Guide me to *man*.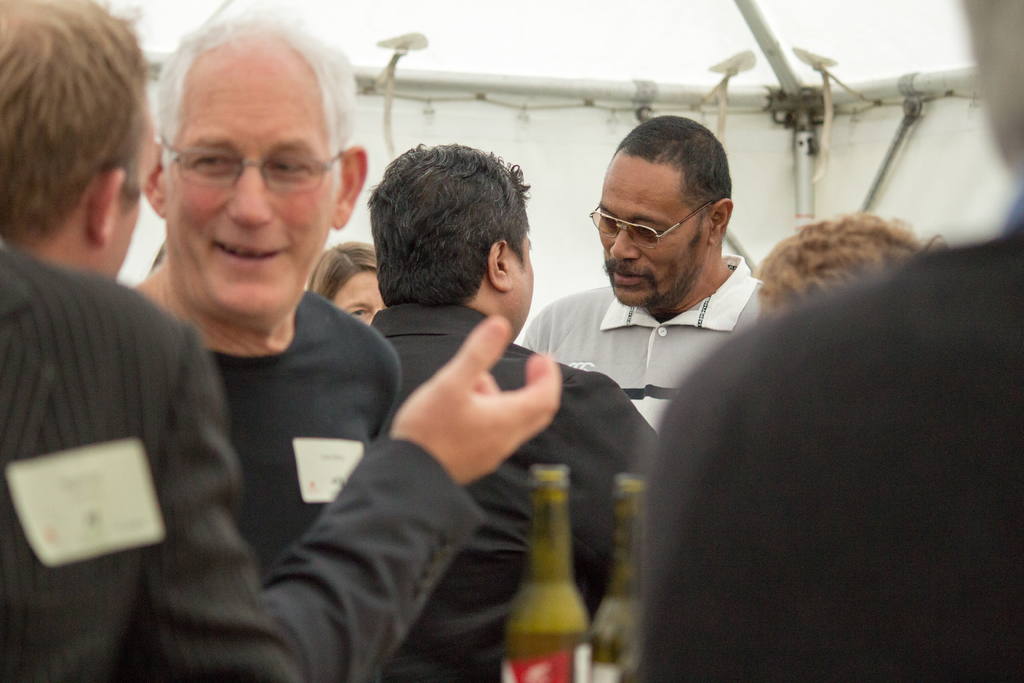
Guidance: 0, 0, 557, 682.
